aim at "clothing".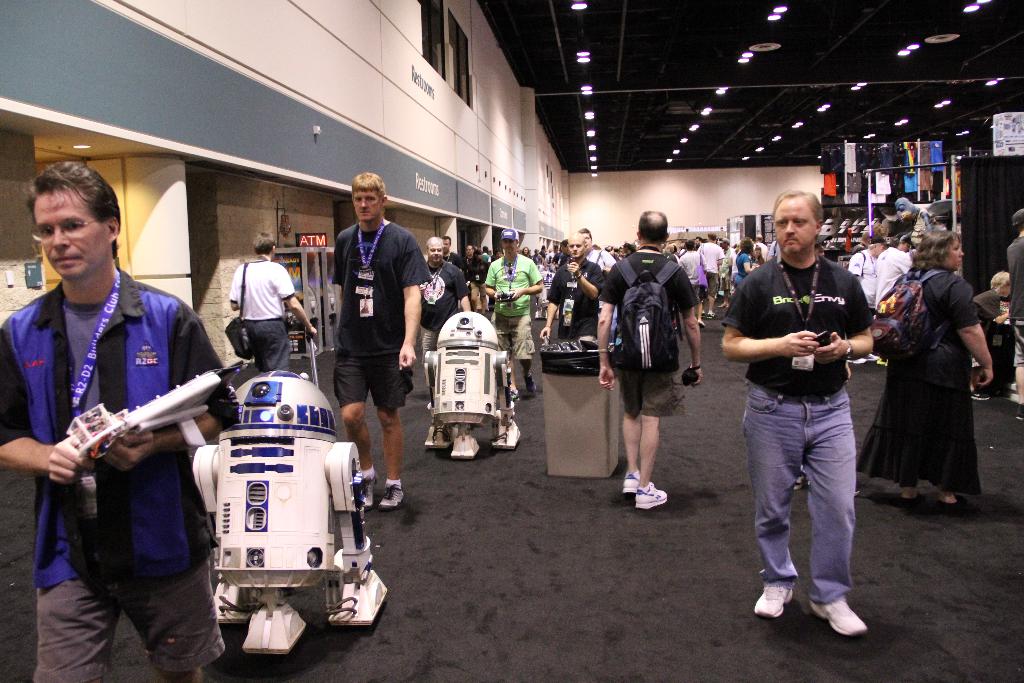
Aimed at [476,263,488,294].
